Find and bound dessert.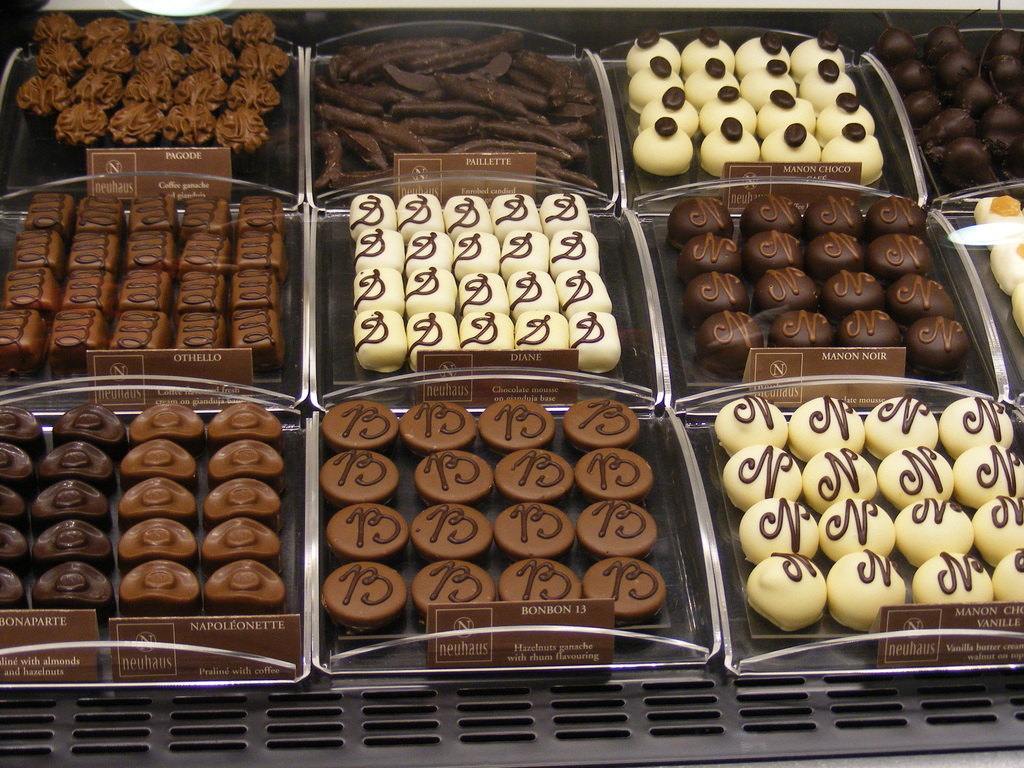
Bound: [863, 457, 936, 514].
